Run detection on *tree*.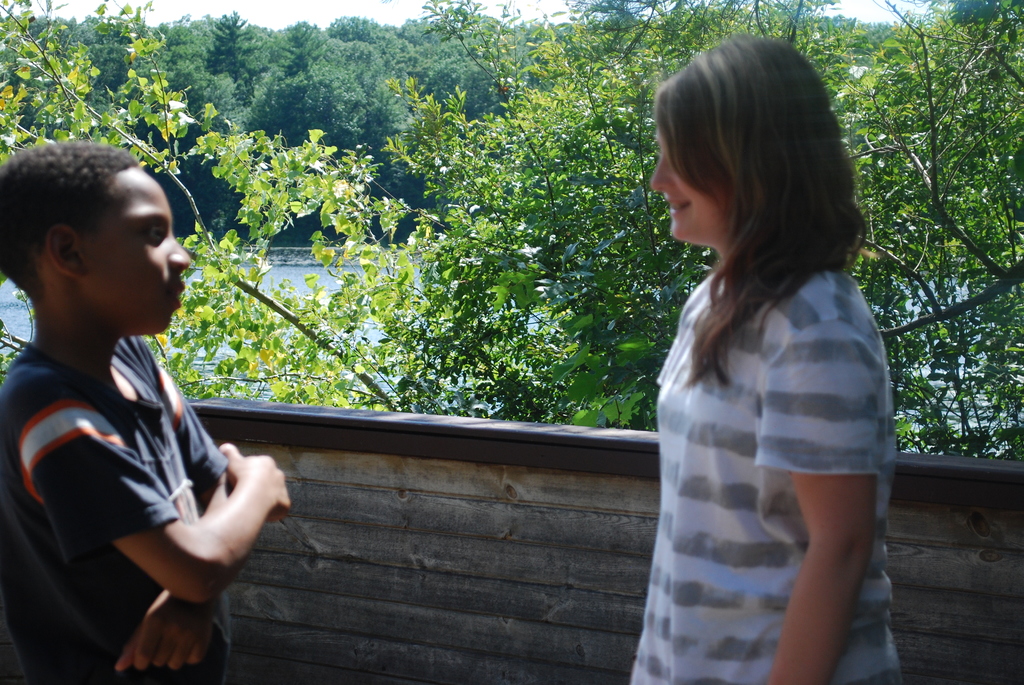
Result: [x1=857, y1=1, x2=1014, y2=521].
